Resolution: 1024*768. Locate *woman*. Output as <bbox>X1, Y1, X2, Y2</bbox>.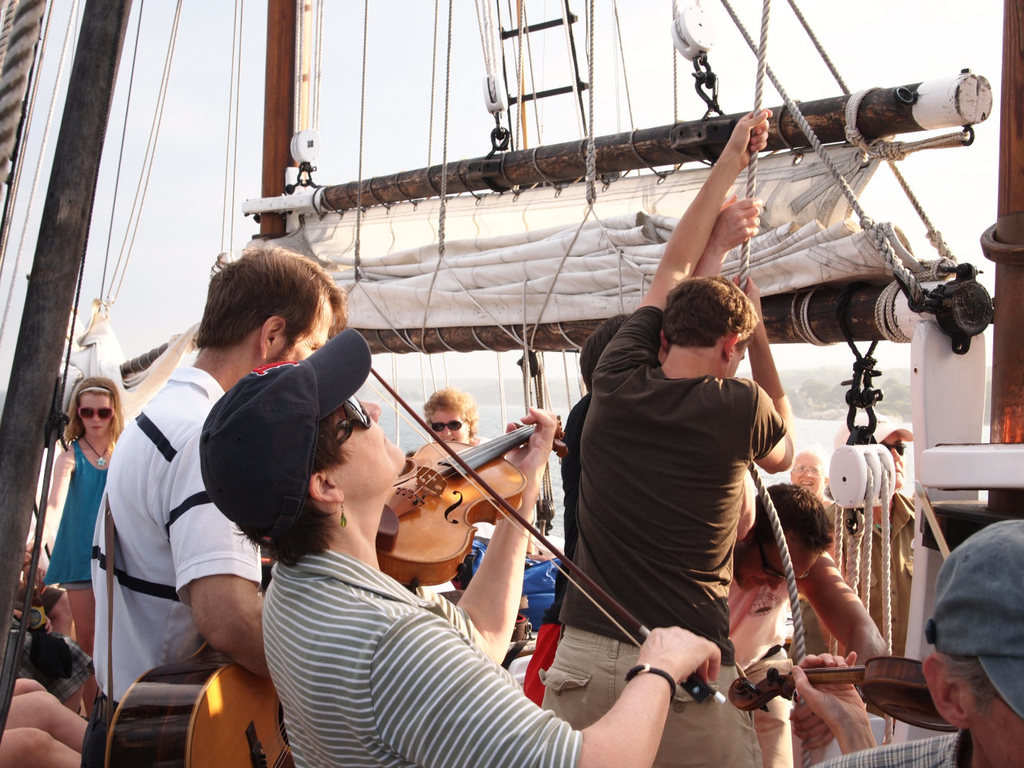
<bbox>422, 386, 482, 444</bbox>.
